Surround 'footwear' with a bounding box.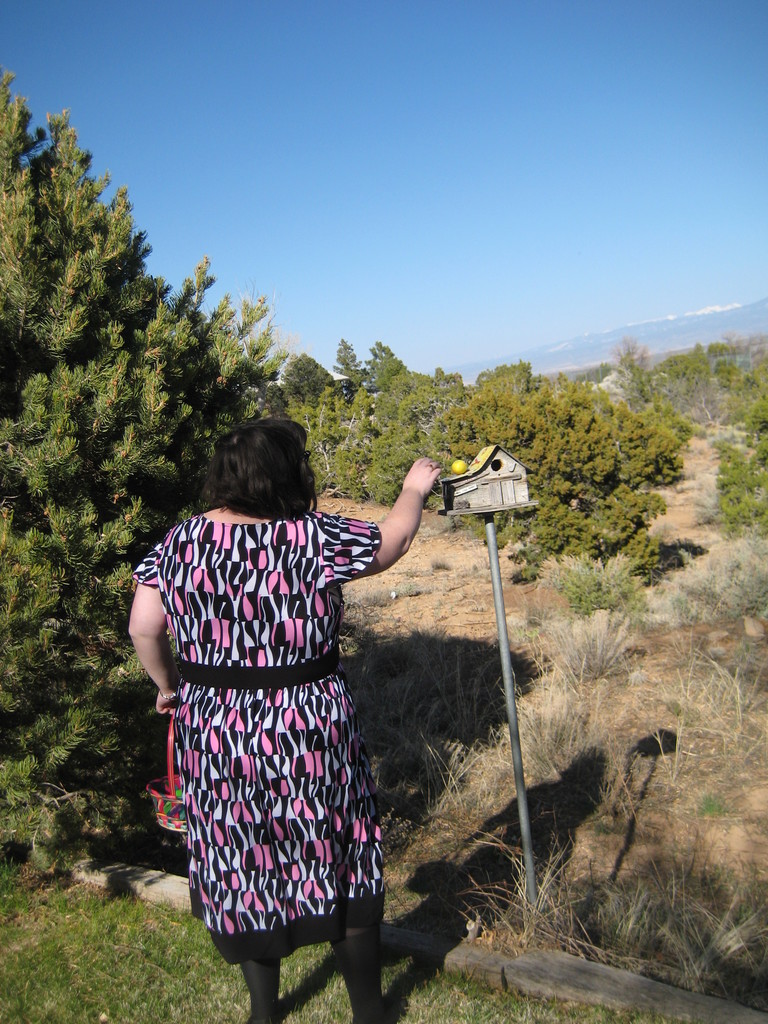
x1=241 y1=998 x2=279 y2=1023.
